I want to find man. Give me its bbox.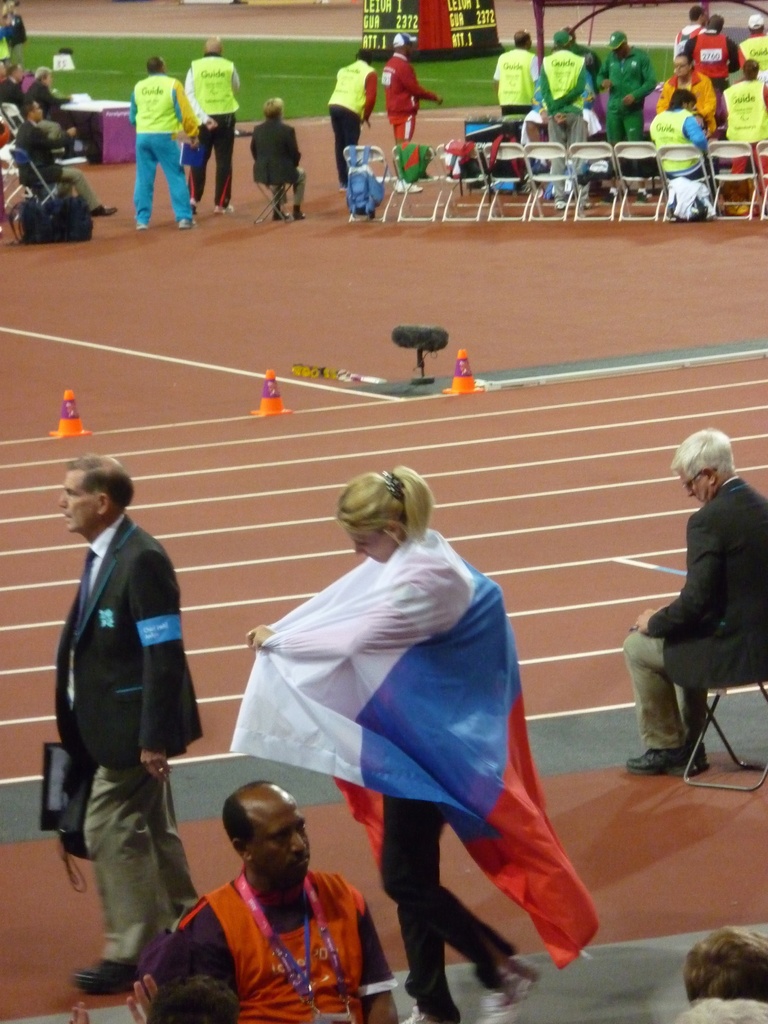
locate(180, 36, 242, 214).
